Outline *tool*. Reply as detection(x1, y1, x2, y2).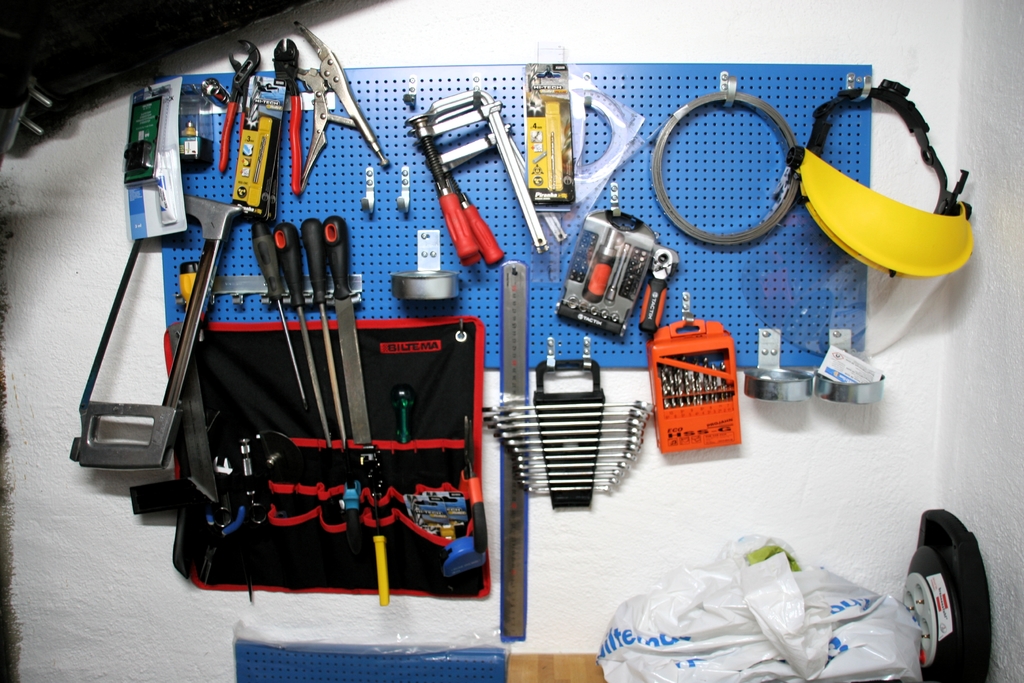
detection(632, 324, 749, 459).
